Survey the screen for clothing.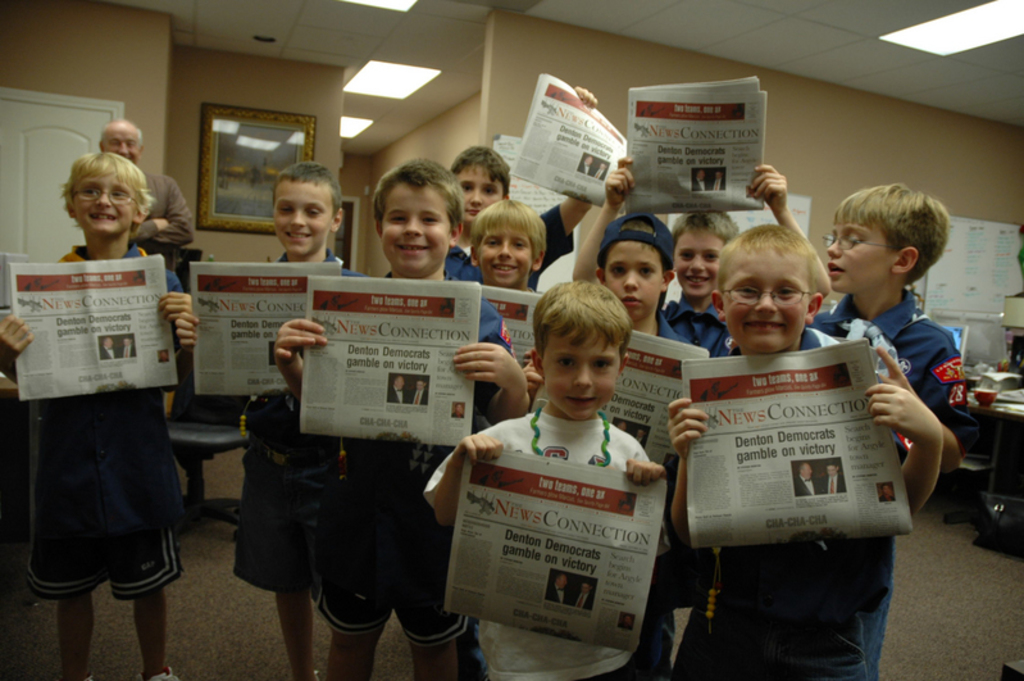
Survey found: 811, 295, 978, 680.
